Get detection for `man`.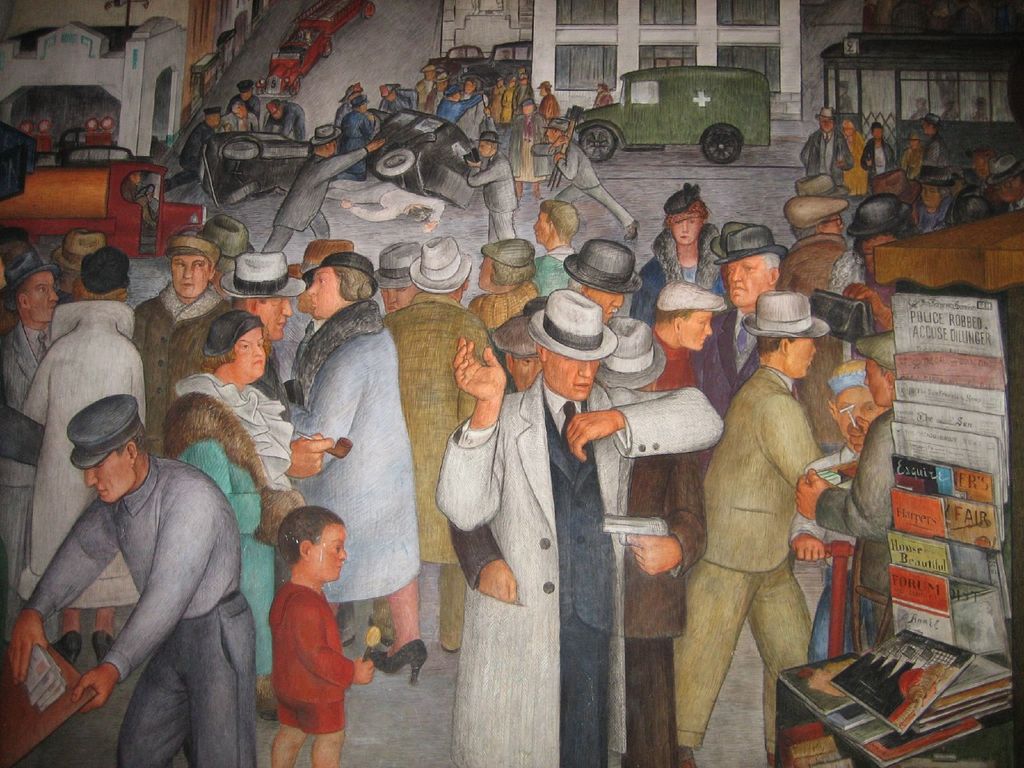
Detection: locate(790, 329, 893, 656).
